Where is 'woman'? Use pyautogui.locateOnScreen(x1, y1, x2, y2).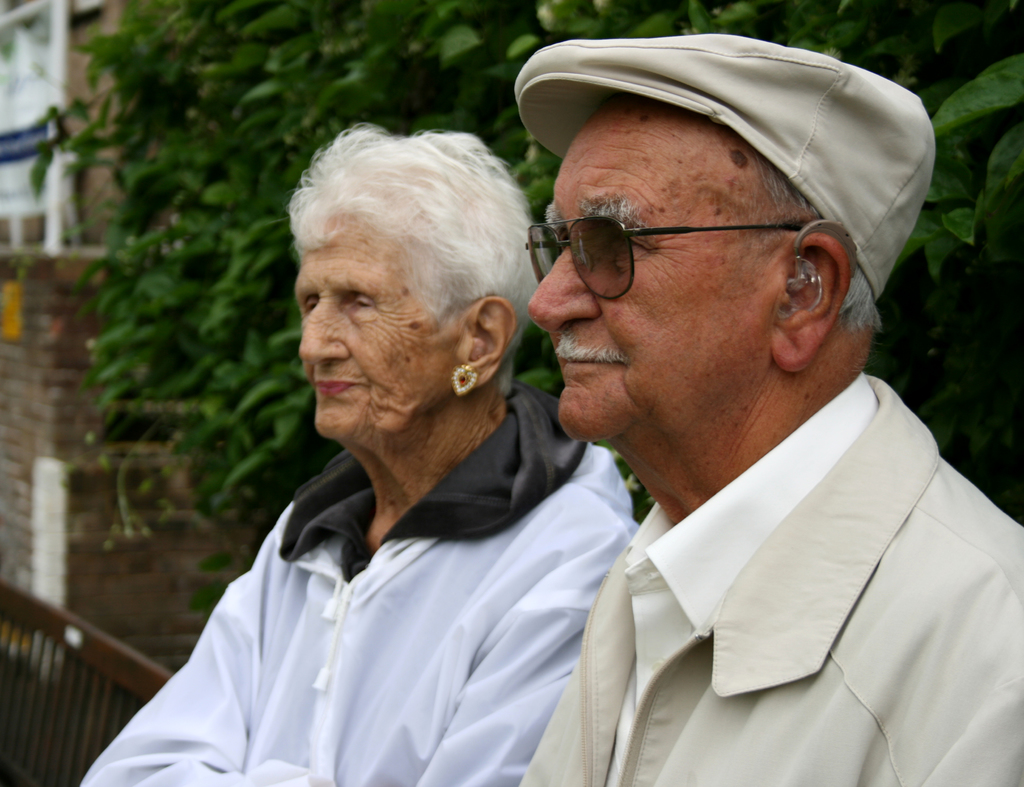
pyautogui.locateOnScreen(92, 132, 638, 786).
